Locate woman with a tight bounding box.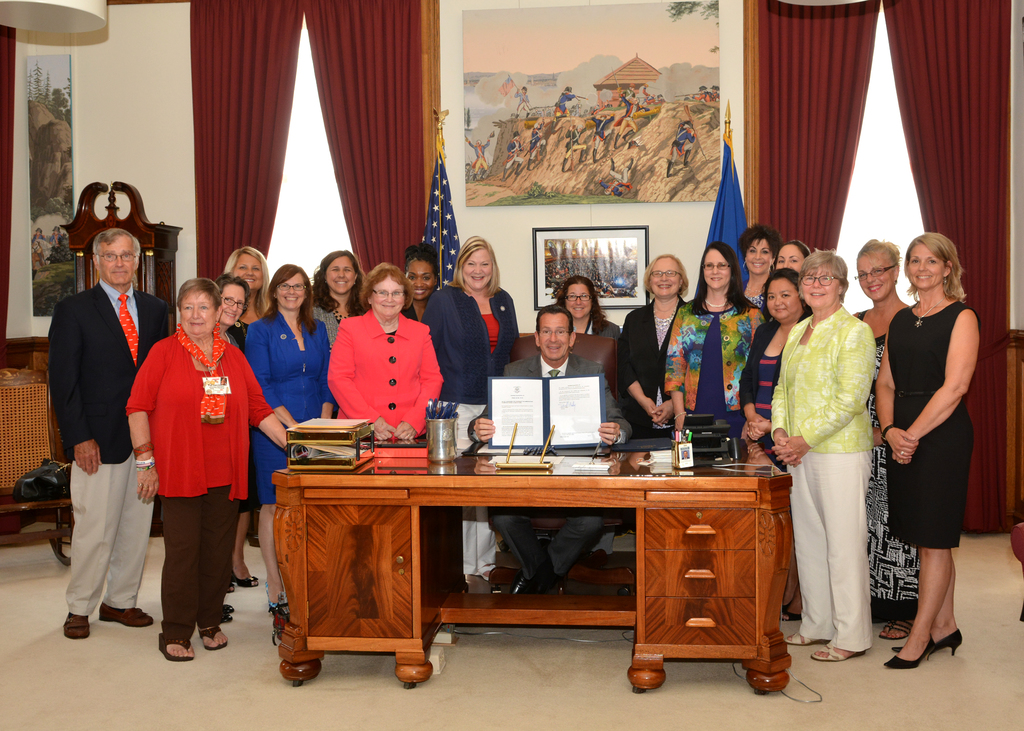
<box>850,234,922,638</box>.
